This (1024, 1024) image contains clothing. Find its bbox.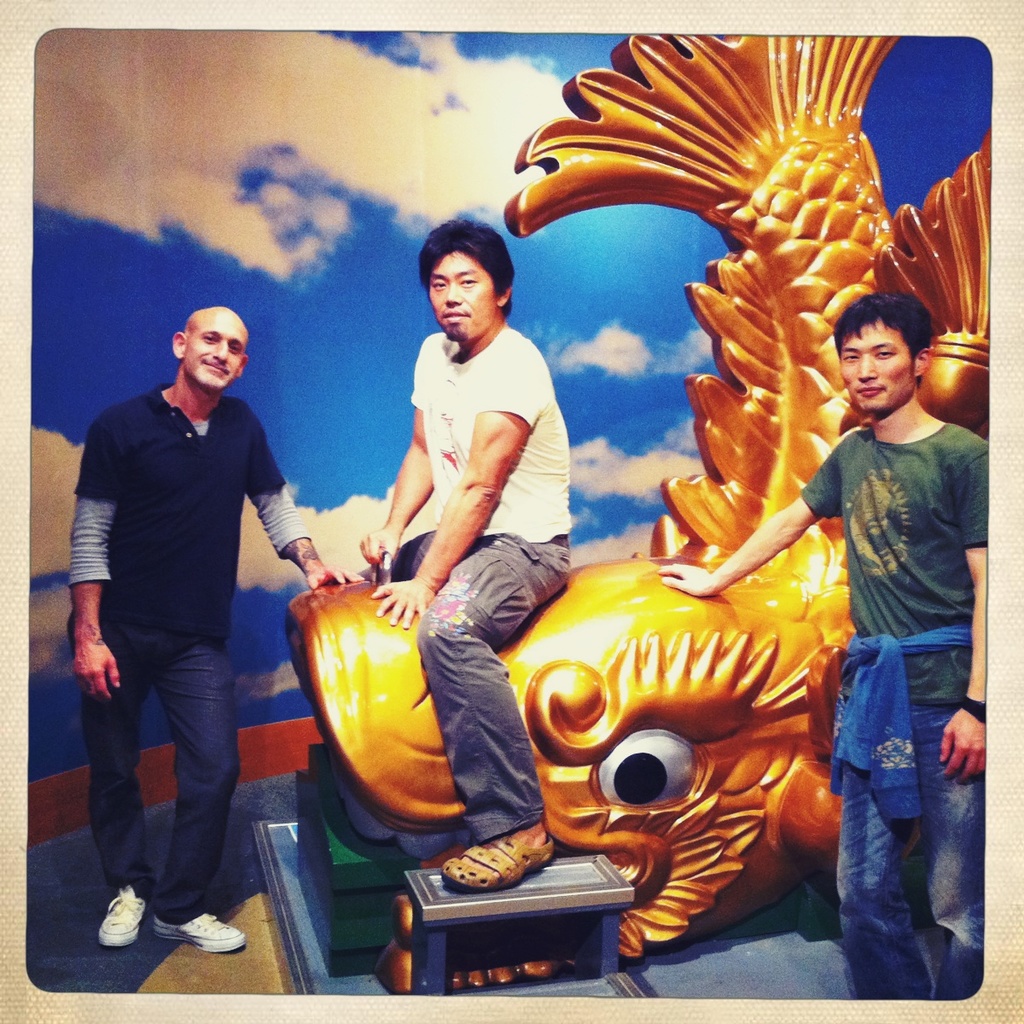
bbox=[803, 297, 998, 998].
